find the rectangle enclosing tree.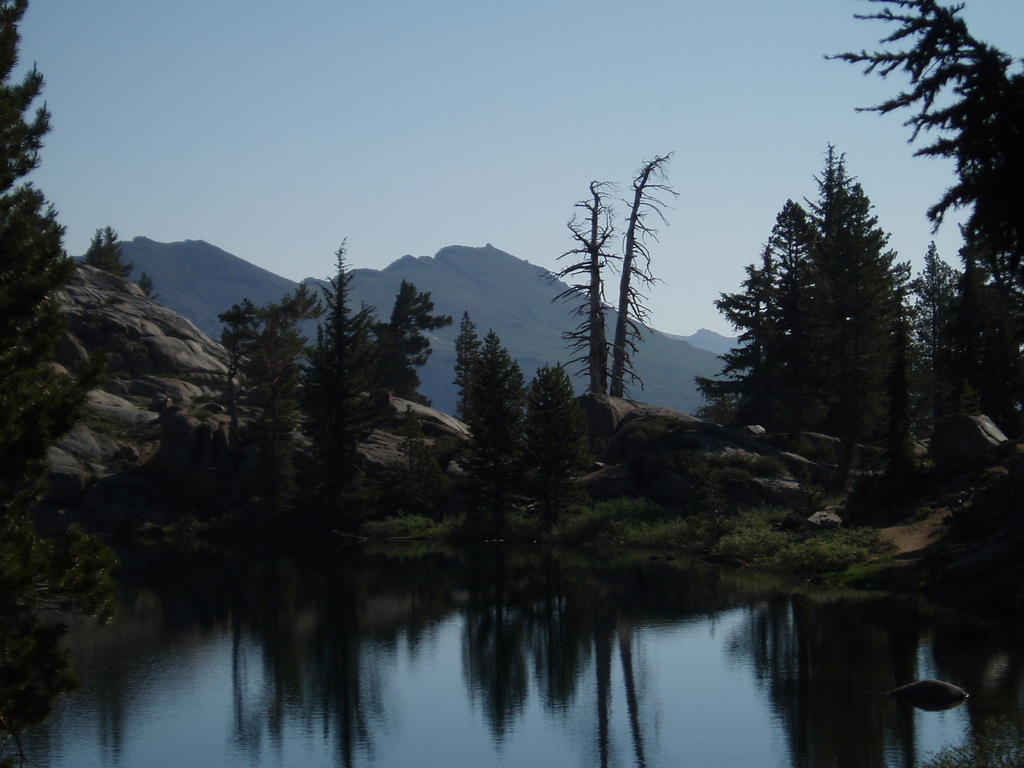
(left=291, top=257, right=412, bottom=543).
